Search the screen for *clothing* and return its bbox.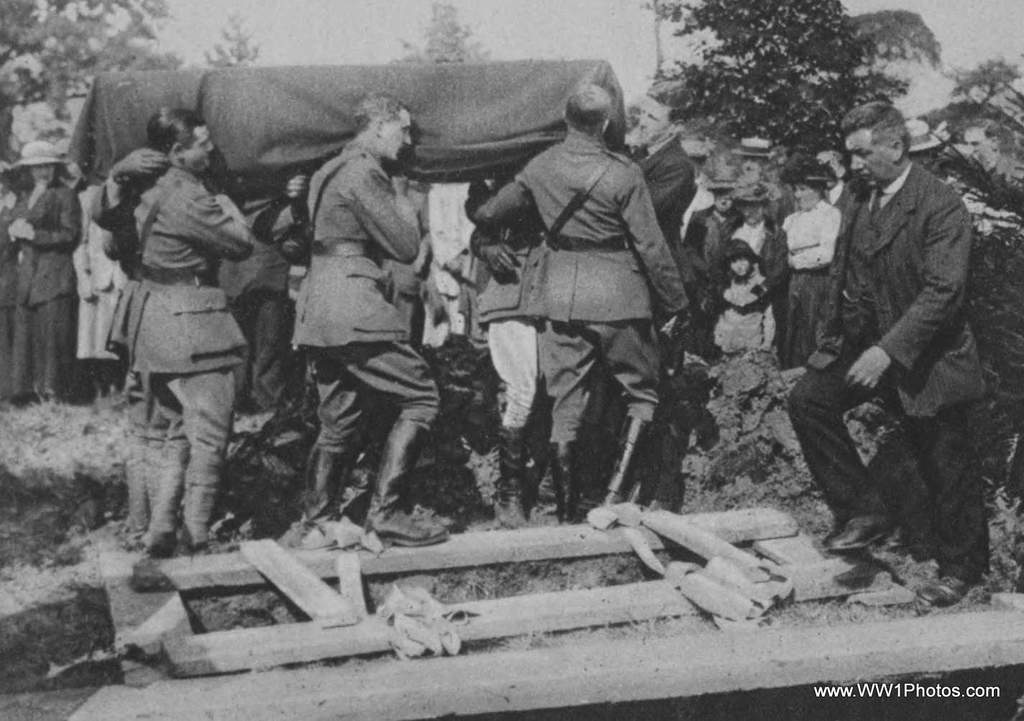
Found: [788,166,982,569].
